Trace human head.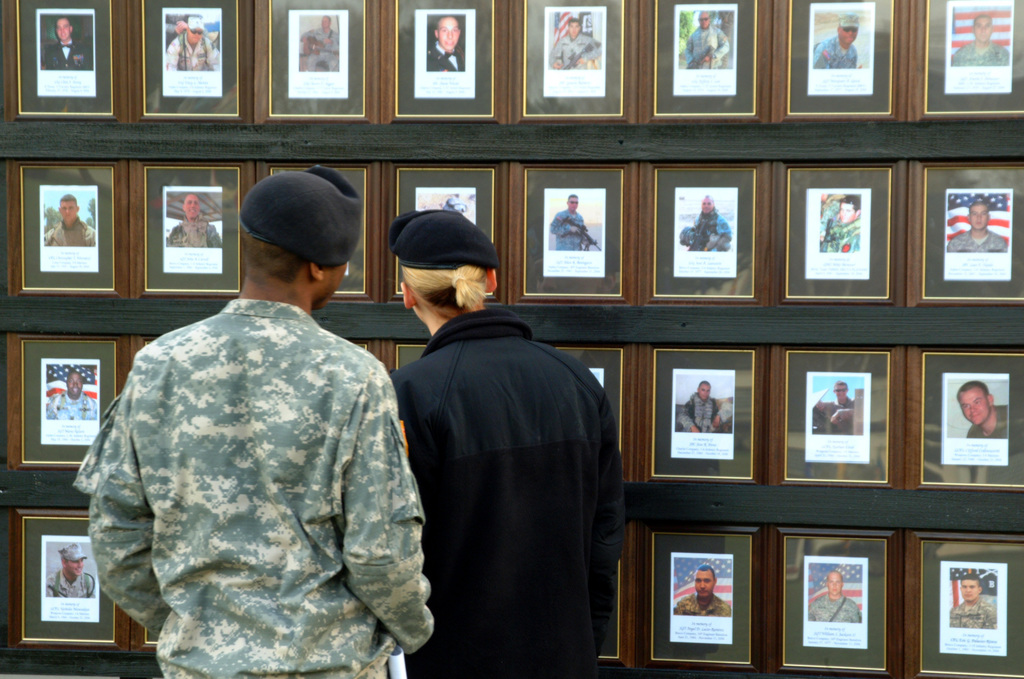
Traced to bbox=[57, 193, 81, 221].
